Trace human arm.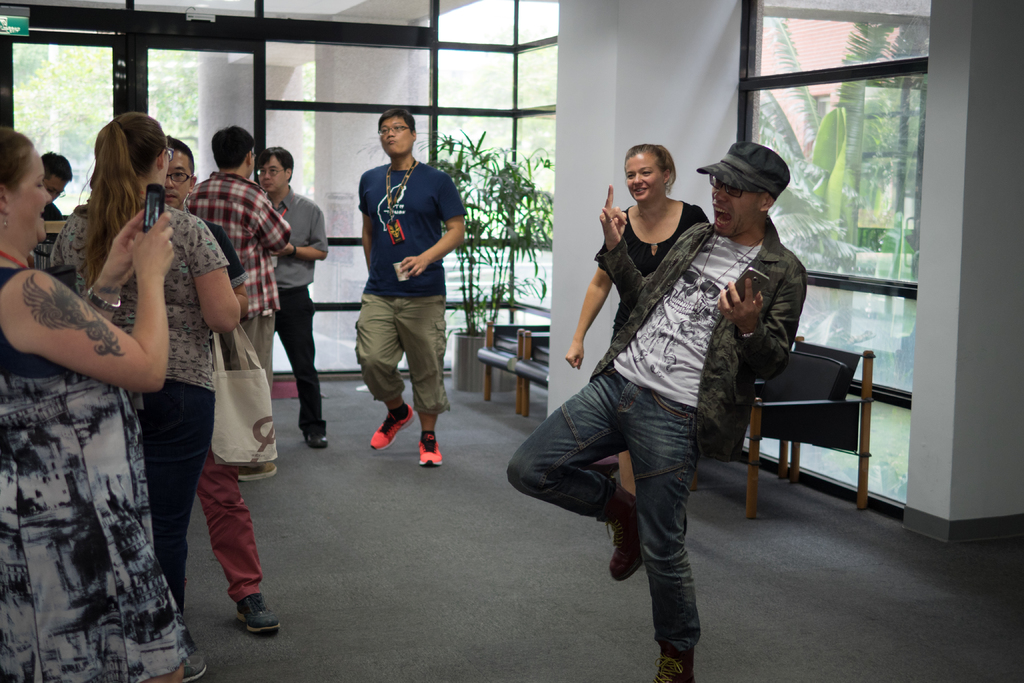
Traced to box=[360, 190, 373, 269].
